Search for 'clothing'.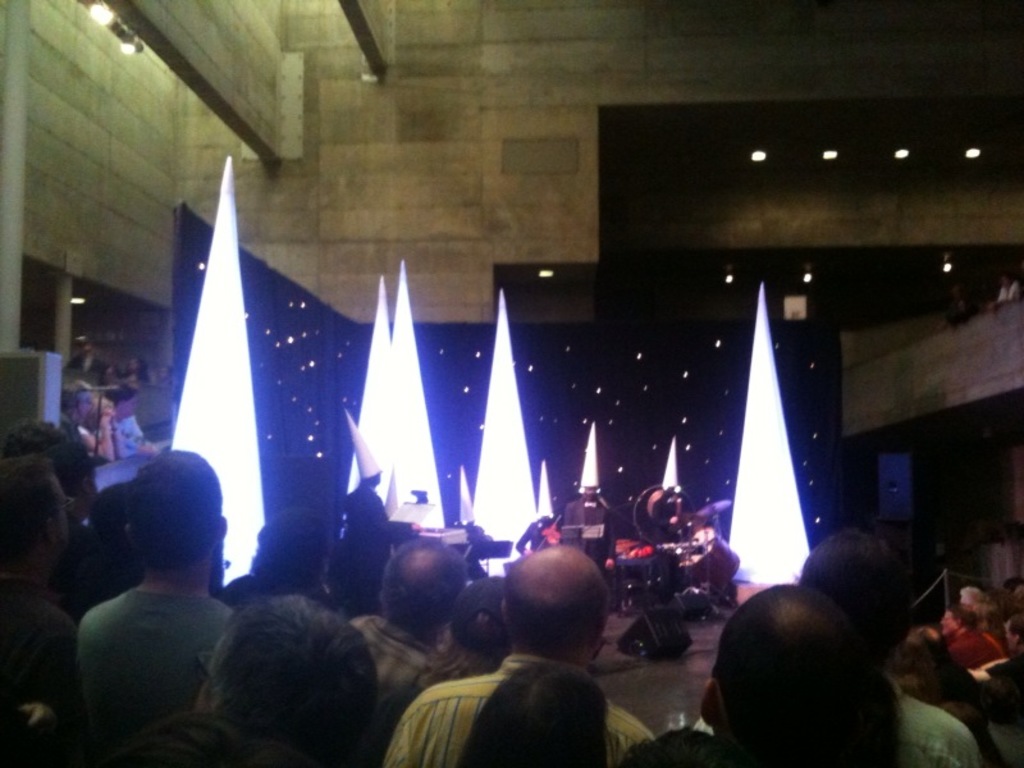
Found at 351:609:439:767.
